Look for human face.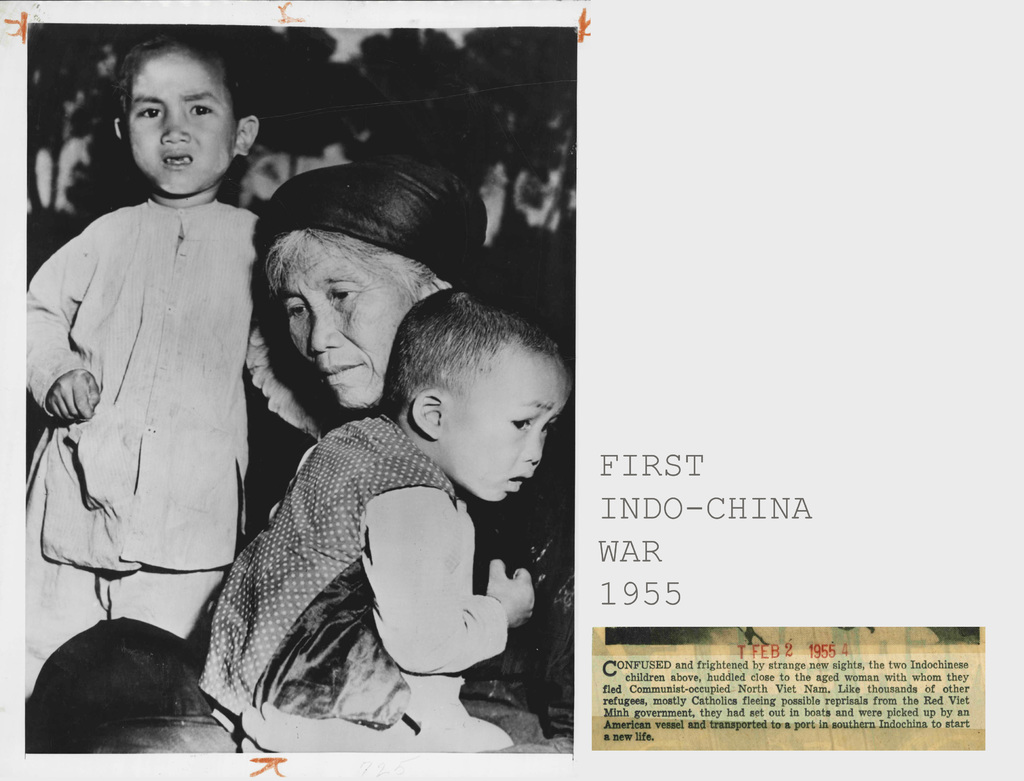
Found: detection(441, 326, 567, 511).
